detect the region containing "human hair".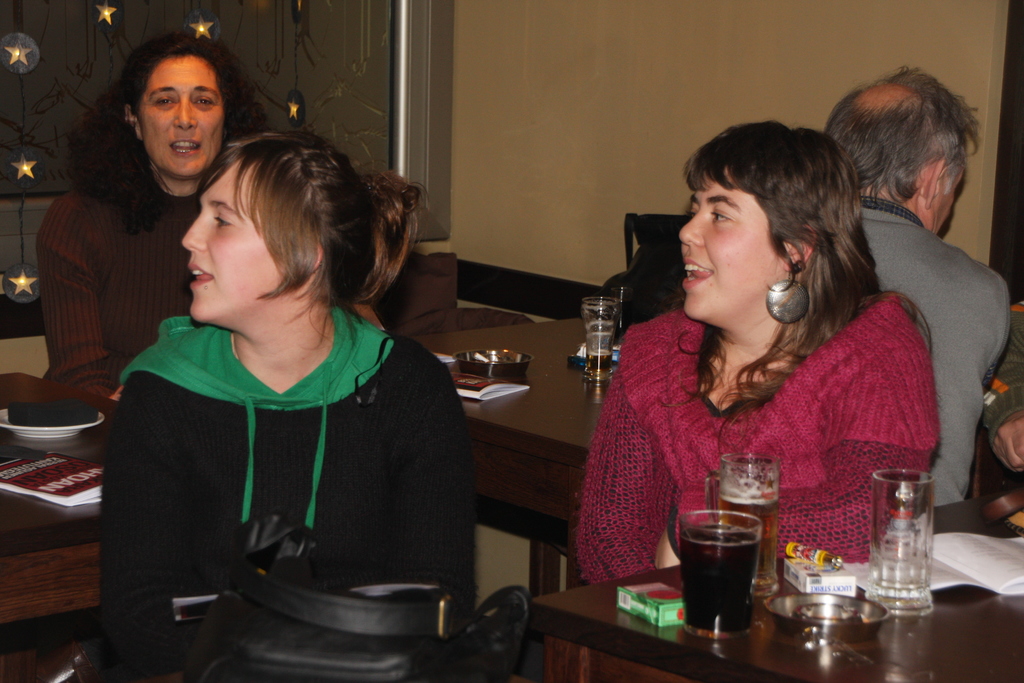
[64,29,308,233].
